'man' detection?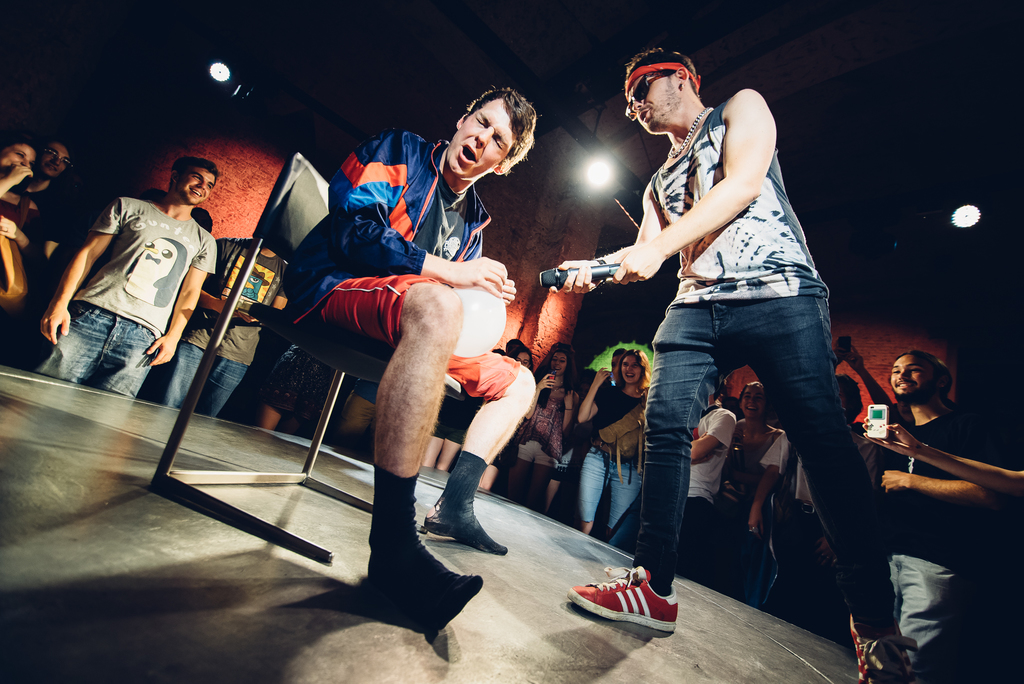
bbox=[550, 47, 906, 683]
